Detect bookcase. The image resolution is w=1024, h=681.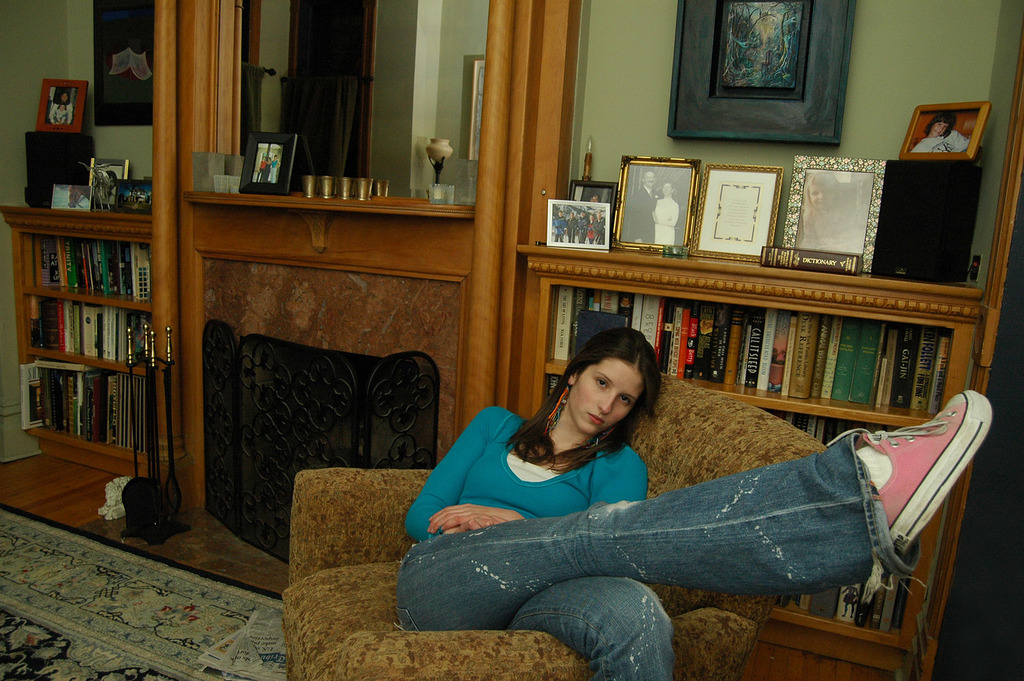
left=514, top=238, right=985, bottom=680.
